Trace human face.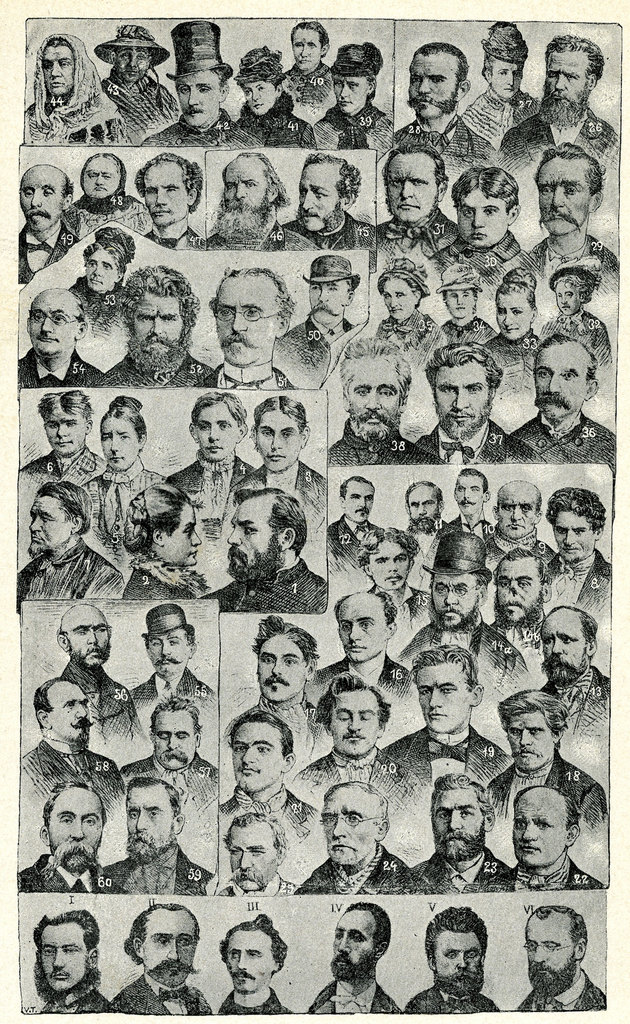
Traced to 258, 405, 303, 468.
